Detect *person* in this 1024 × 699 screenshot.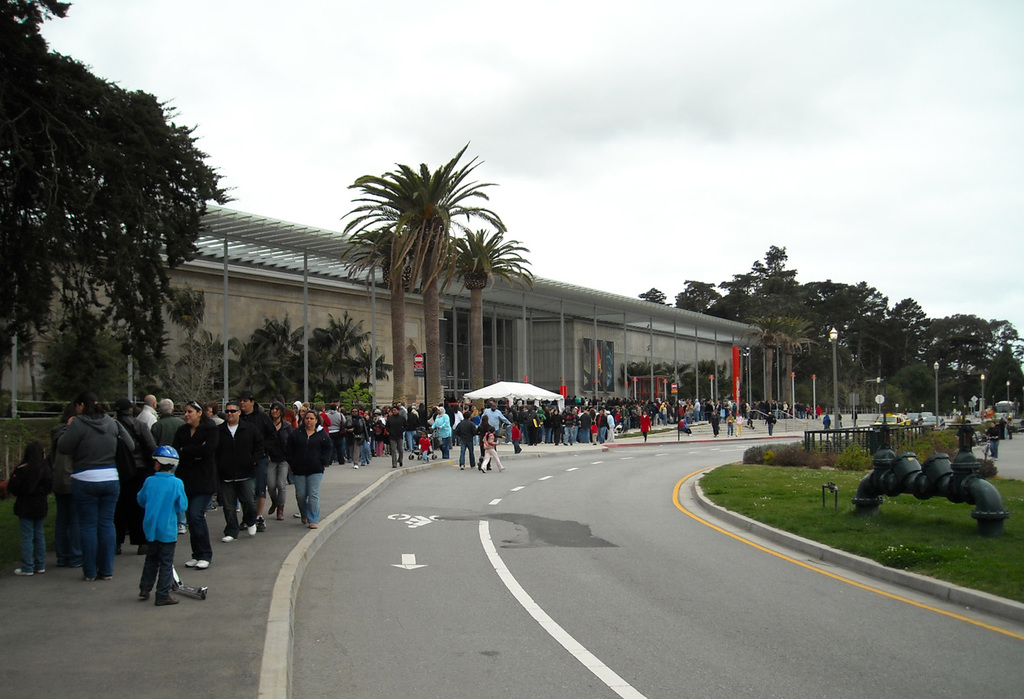
Detection: BBox(955, 419, 978, 461).
